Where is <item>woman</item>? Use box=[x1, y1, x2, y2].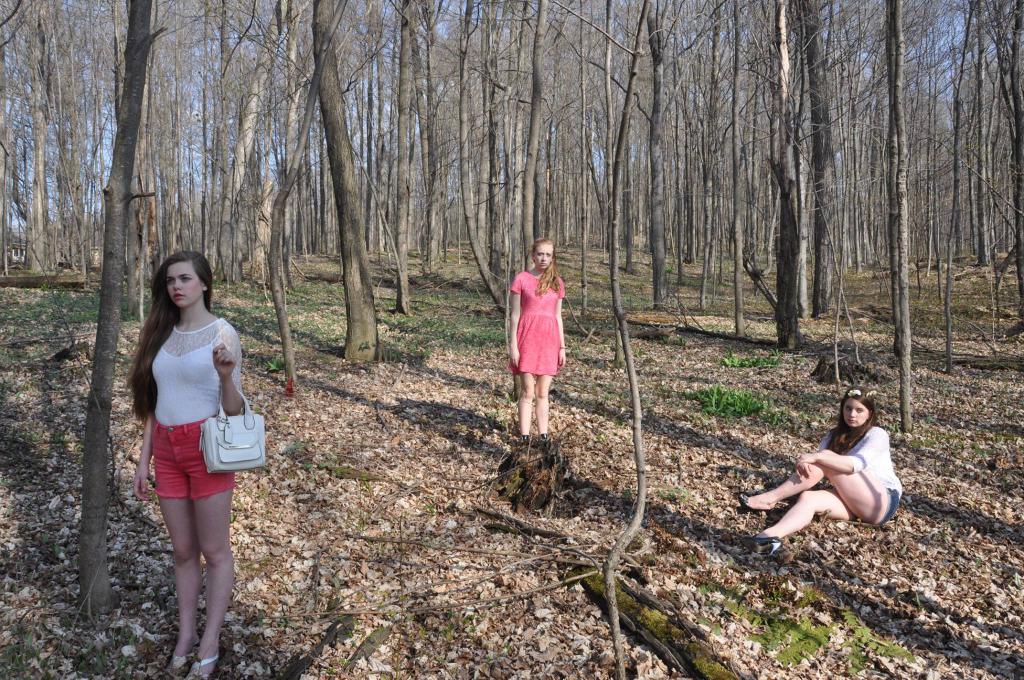
box=[509, 237, 568, 449].
